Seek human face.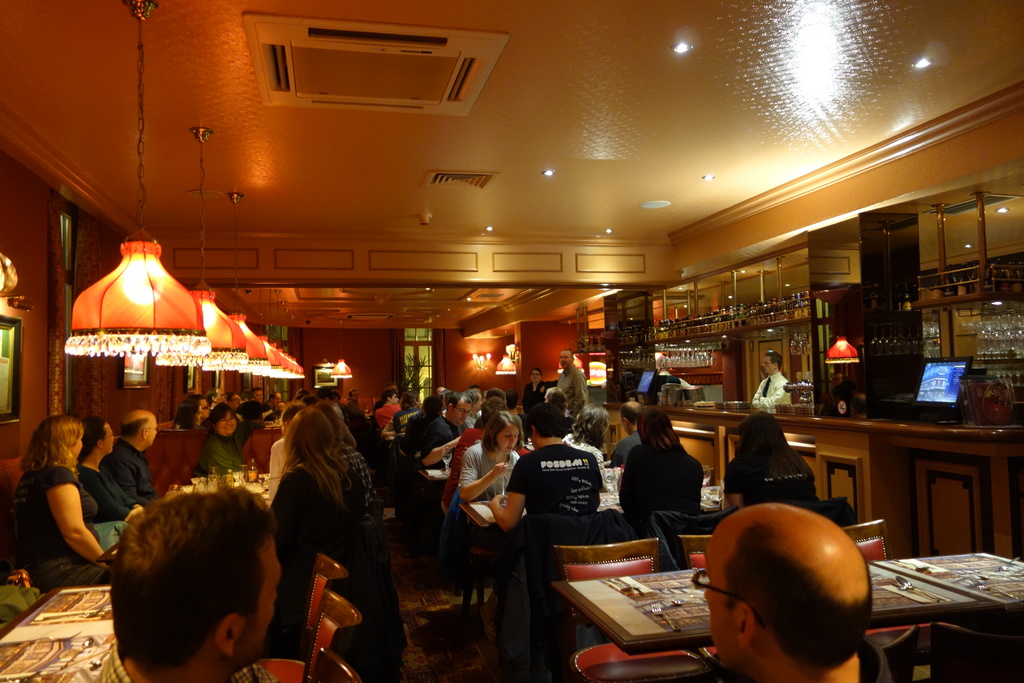
Rect(454, 402, 463, 423).
